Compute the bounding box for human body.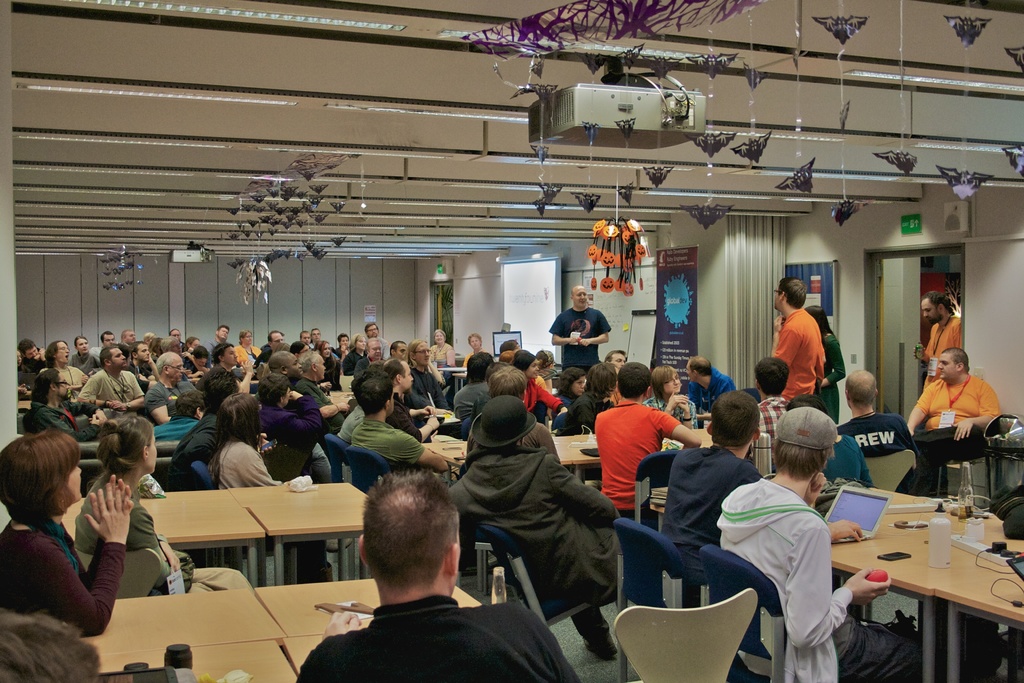
[x1=460, y1=331, x2=487, y2=372].
